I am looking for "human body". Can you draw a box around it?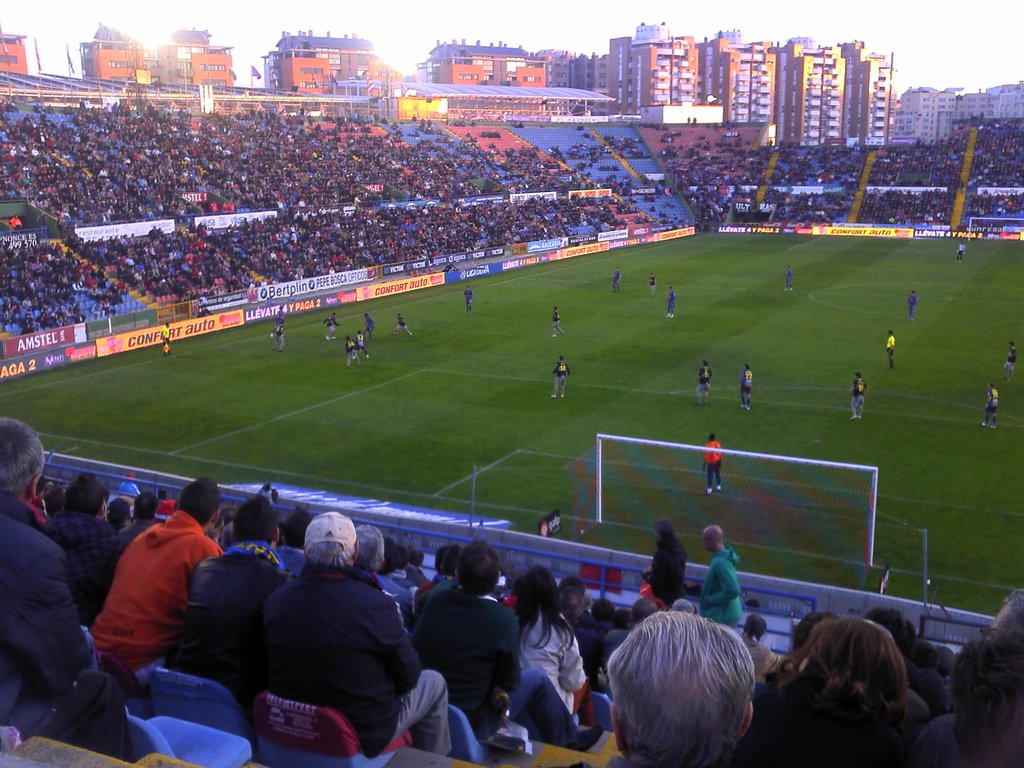
Sure, the bounding box is Rect(978, 381, 1000, 432).
